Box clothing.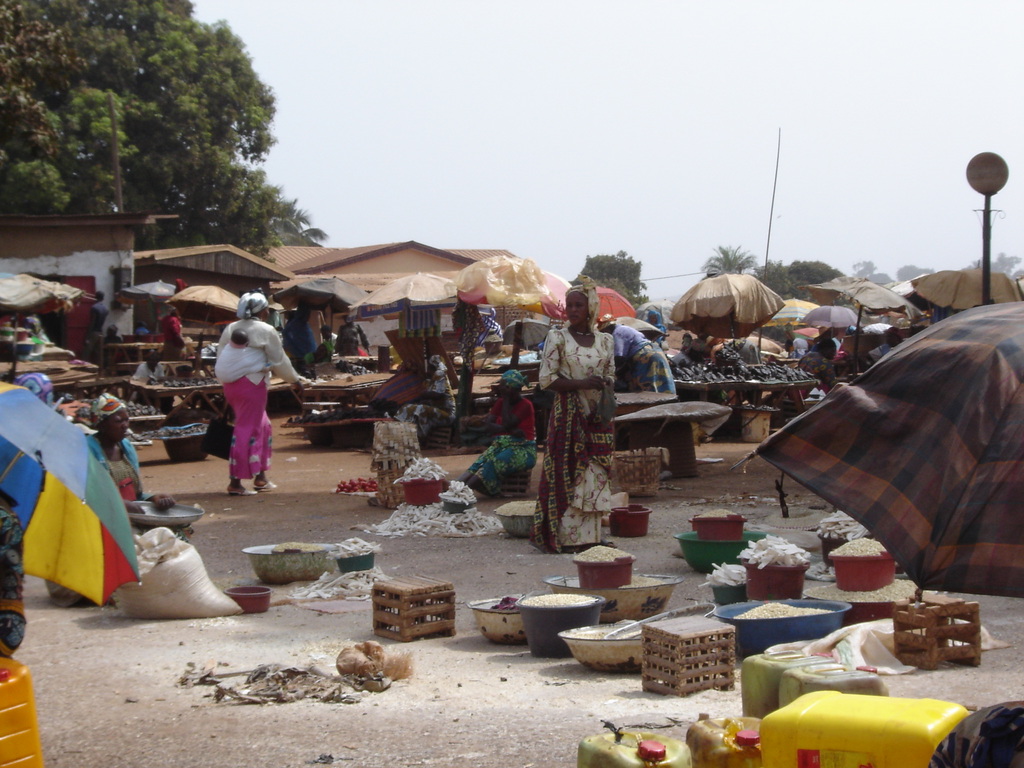
[left=132, top=363, right=167, bottom=383].
